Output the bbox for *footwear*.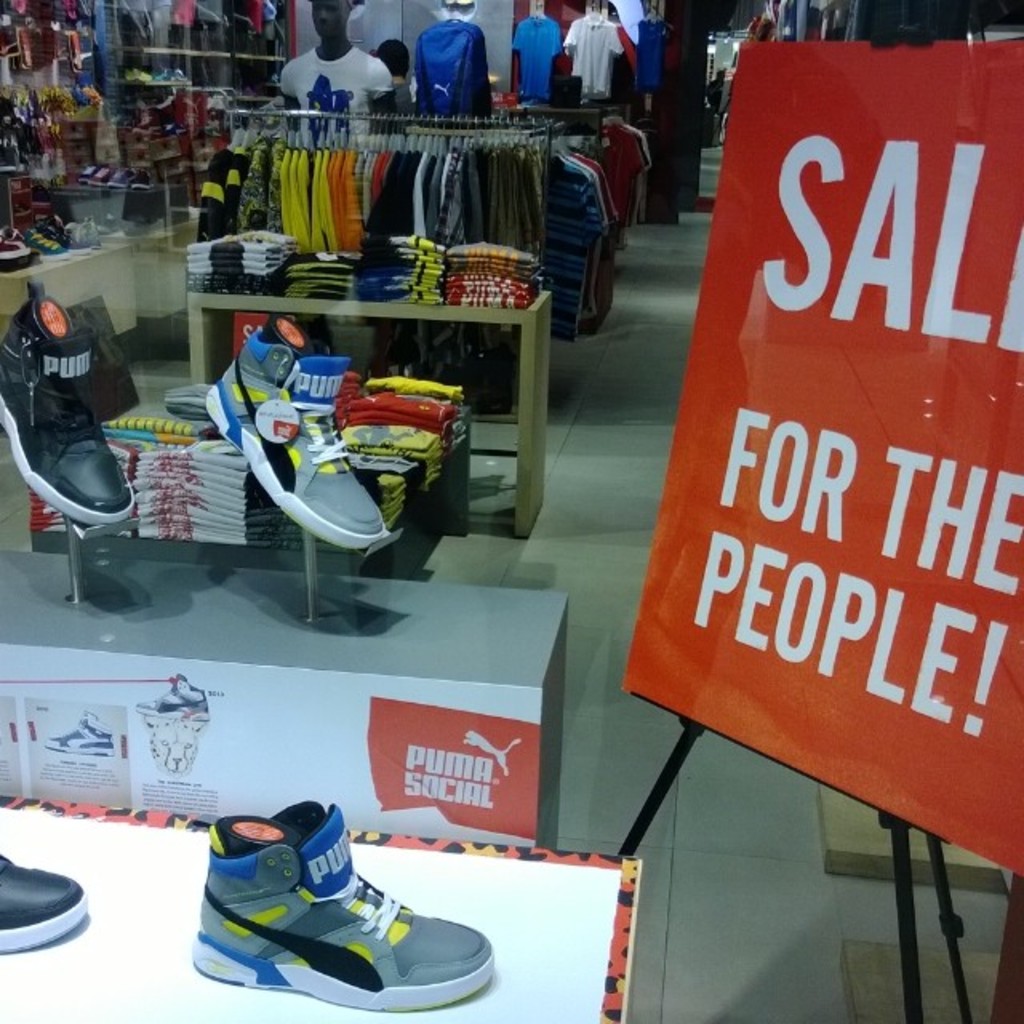
pyautogui.locateOnScreen(0, 850, 88, 955).
